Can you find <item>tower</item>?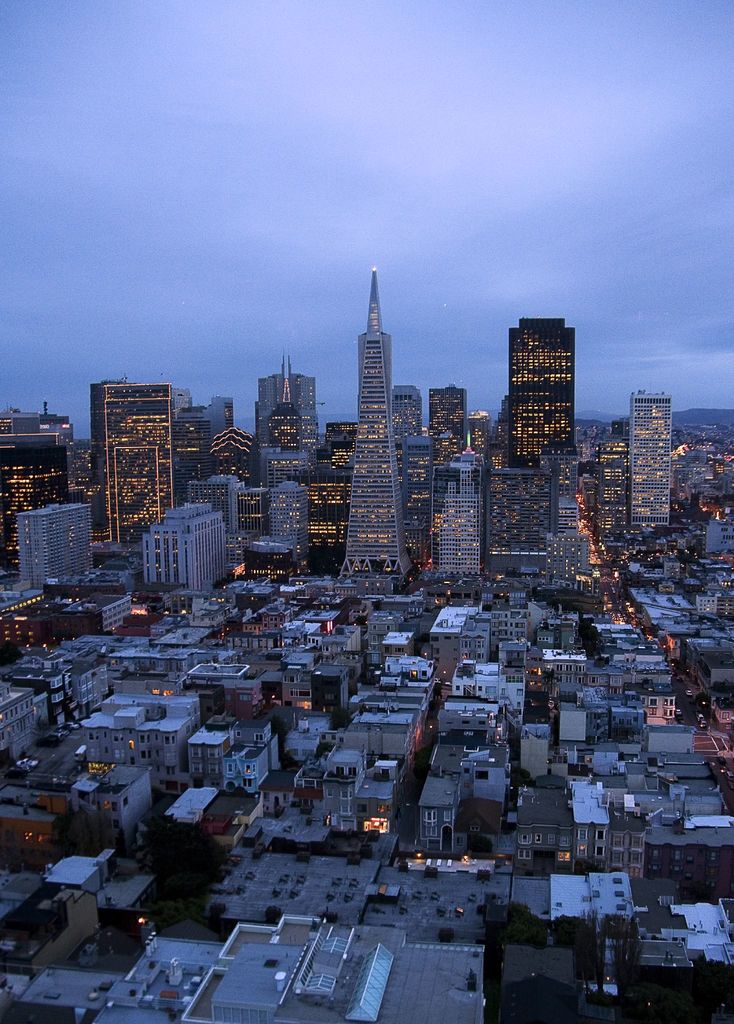
Yes, bounding box: 269:486:307:566.
